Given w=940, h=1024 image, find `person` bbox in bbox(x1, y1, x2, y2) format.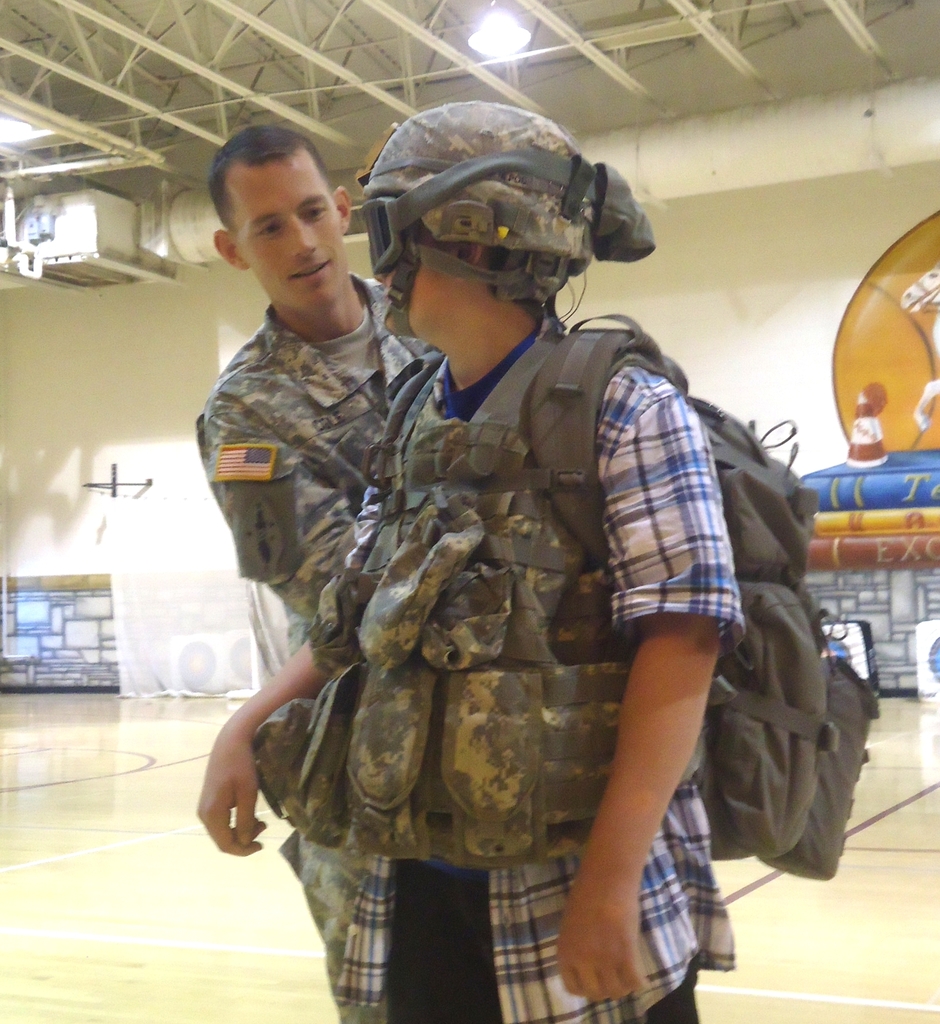
bbox(197, 99, 806, 1023).
